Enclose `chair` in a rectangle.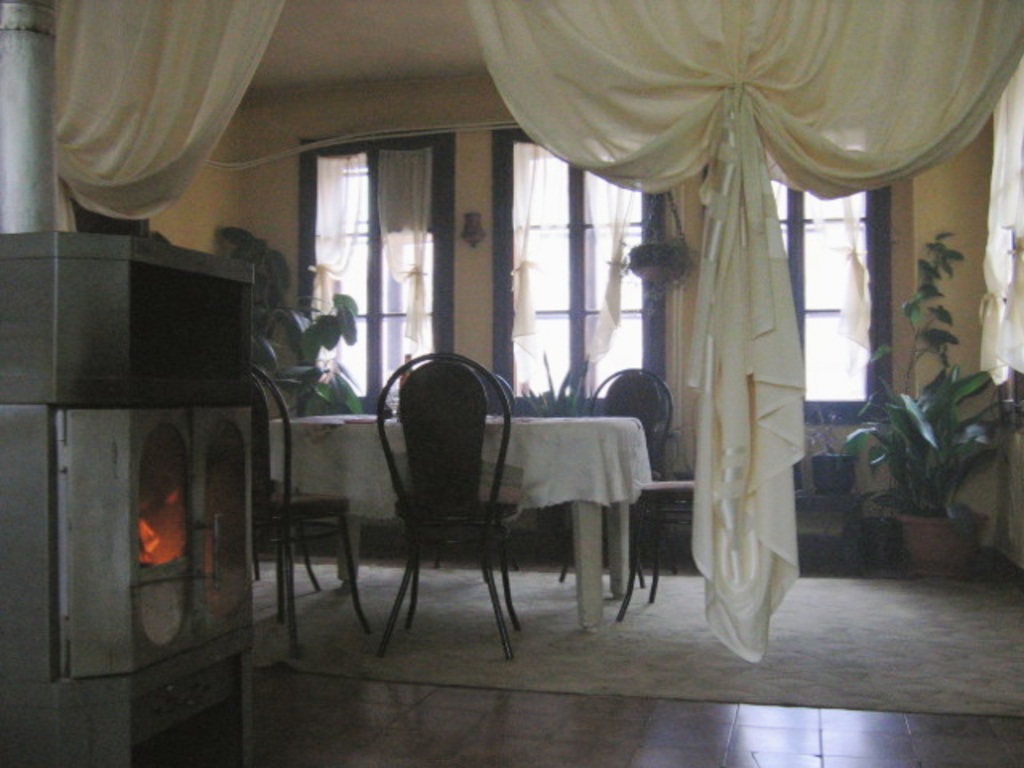
locate(371, 352, 522, 656).
